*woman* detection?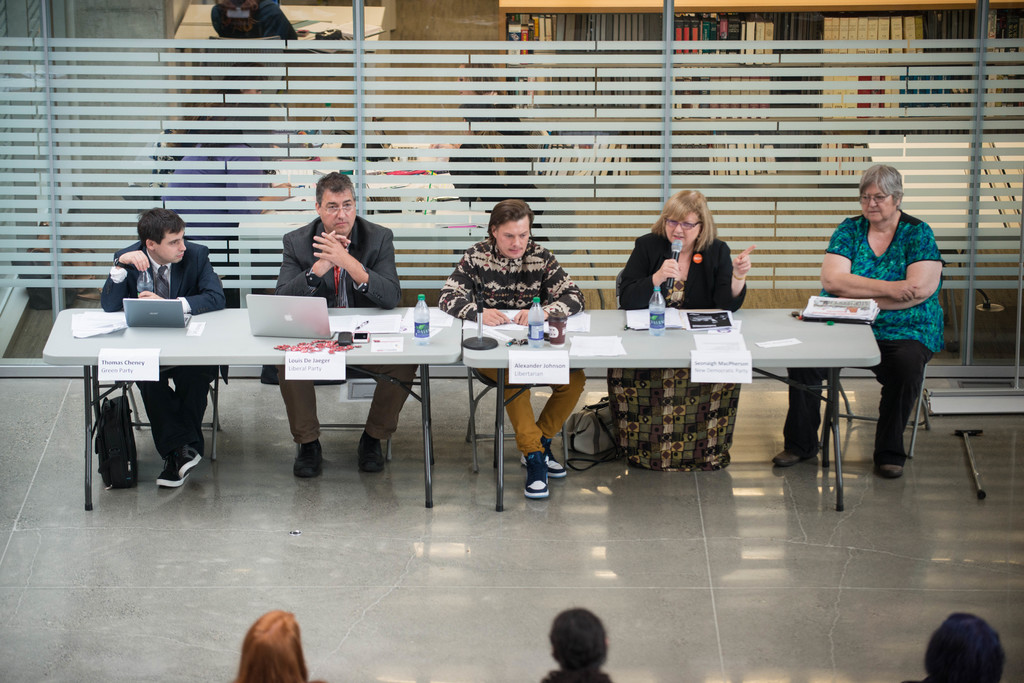
(left=771, top=165, right=948, bottom=485)
